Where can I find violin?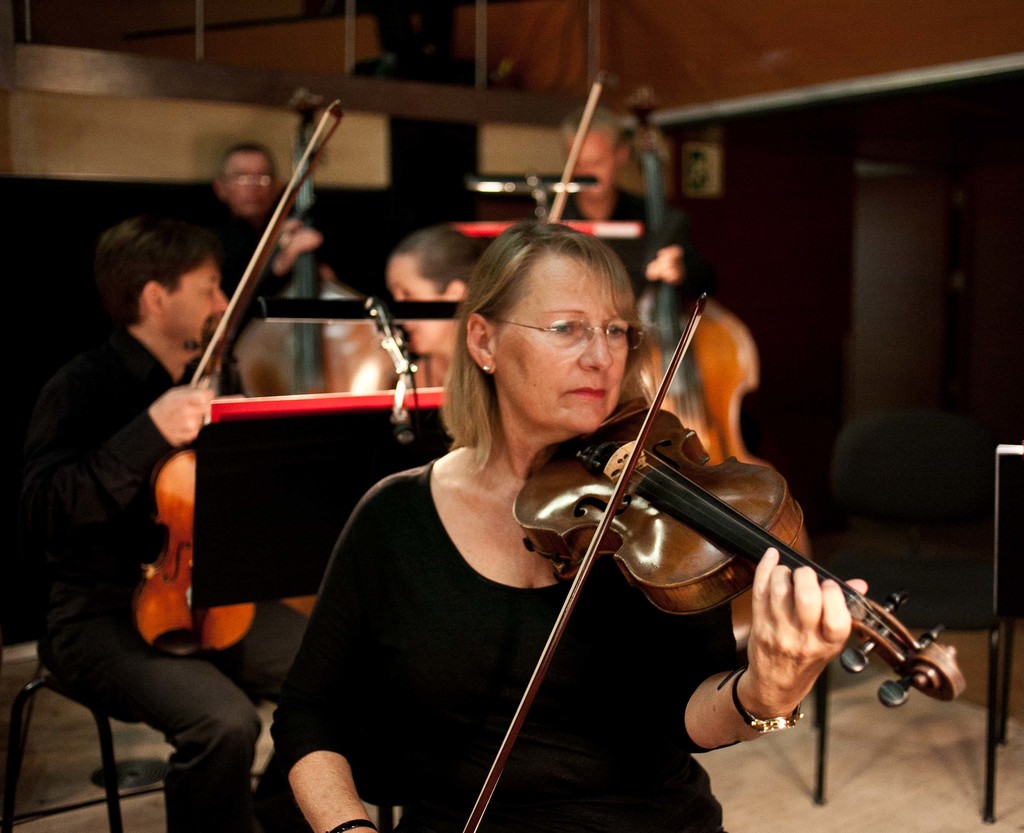
You can find it at box=[140, 101, 337, 656].
